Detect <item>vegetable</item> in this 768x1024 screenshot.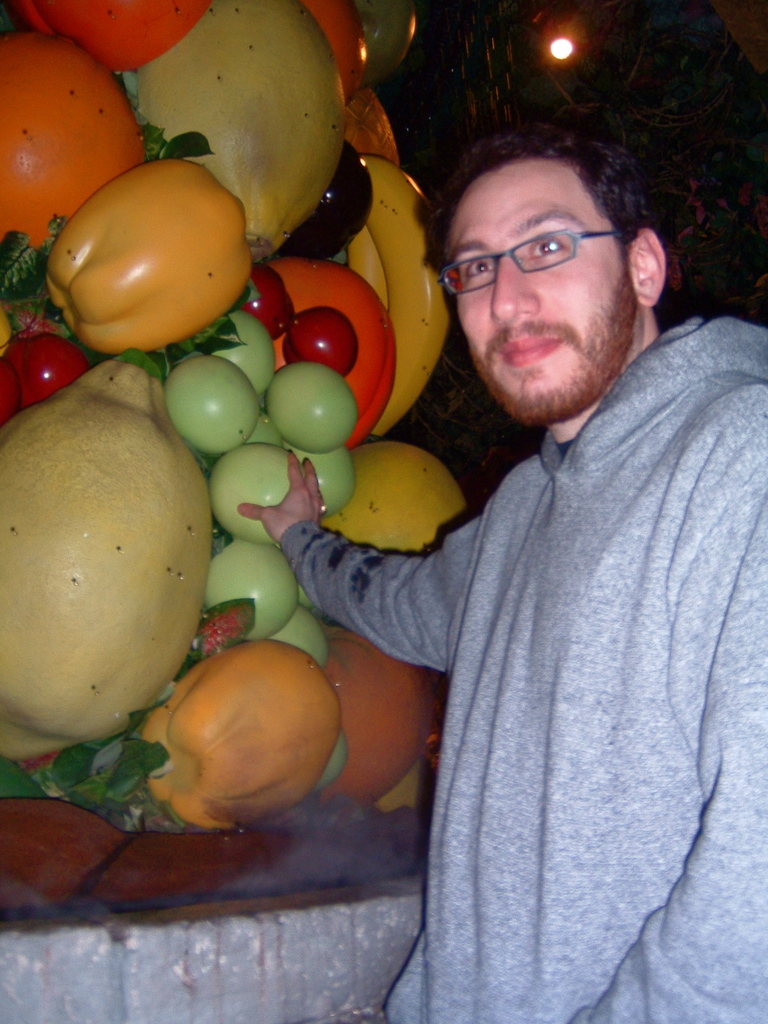
Detection: [205, 304, 282, 397].
